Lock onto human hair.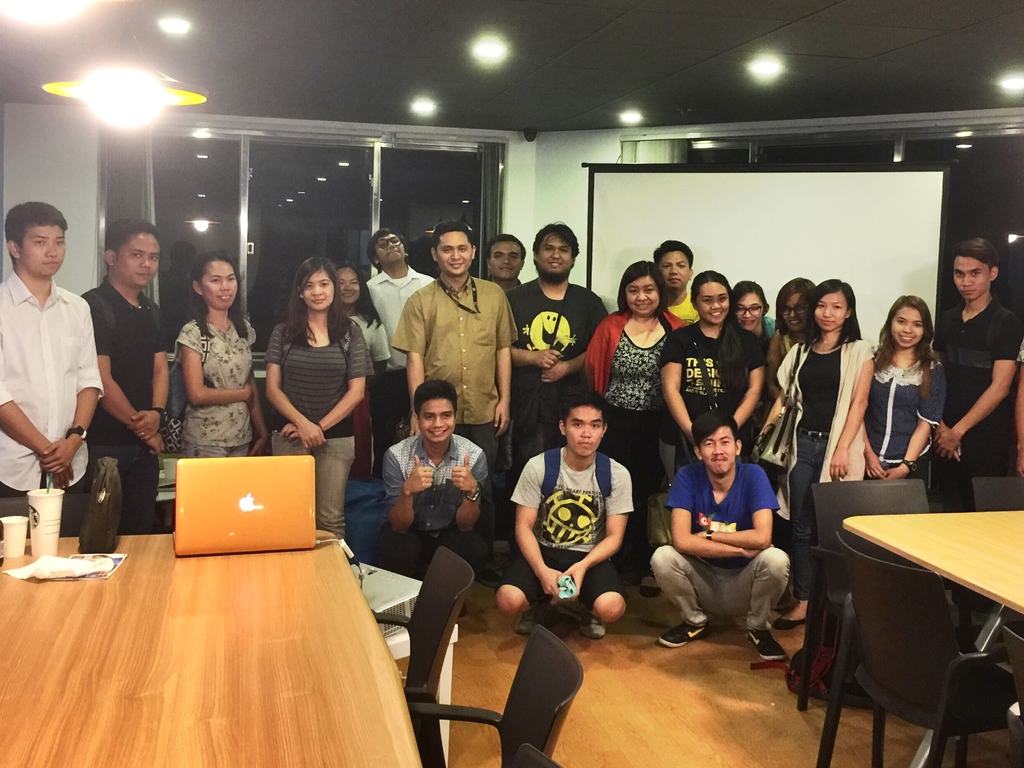
Locked: 616, 260, 669, 316.
